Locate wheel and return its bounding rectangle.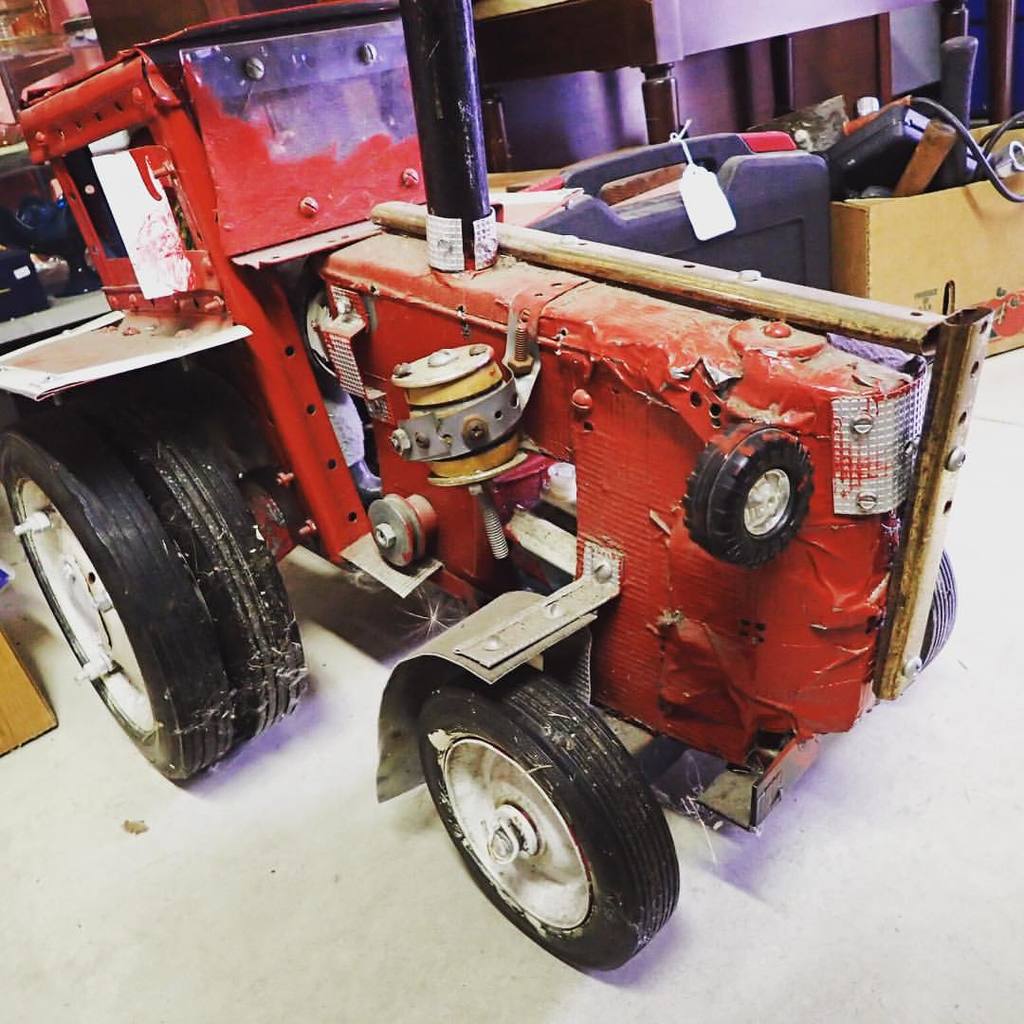
<region>0, 386, 304, 778</region>.
